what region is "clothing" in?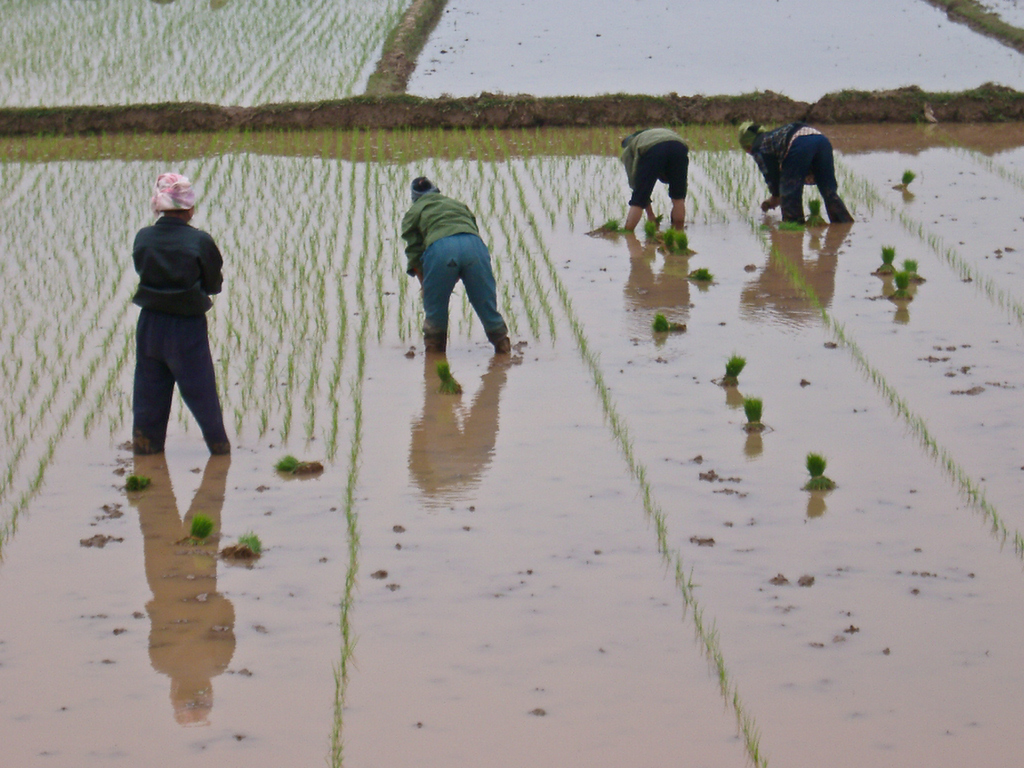
bbox=[128, 214, 238, 454].
